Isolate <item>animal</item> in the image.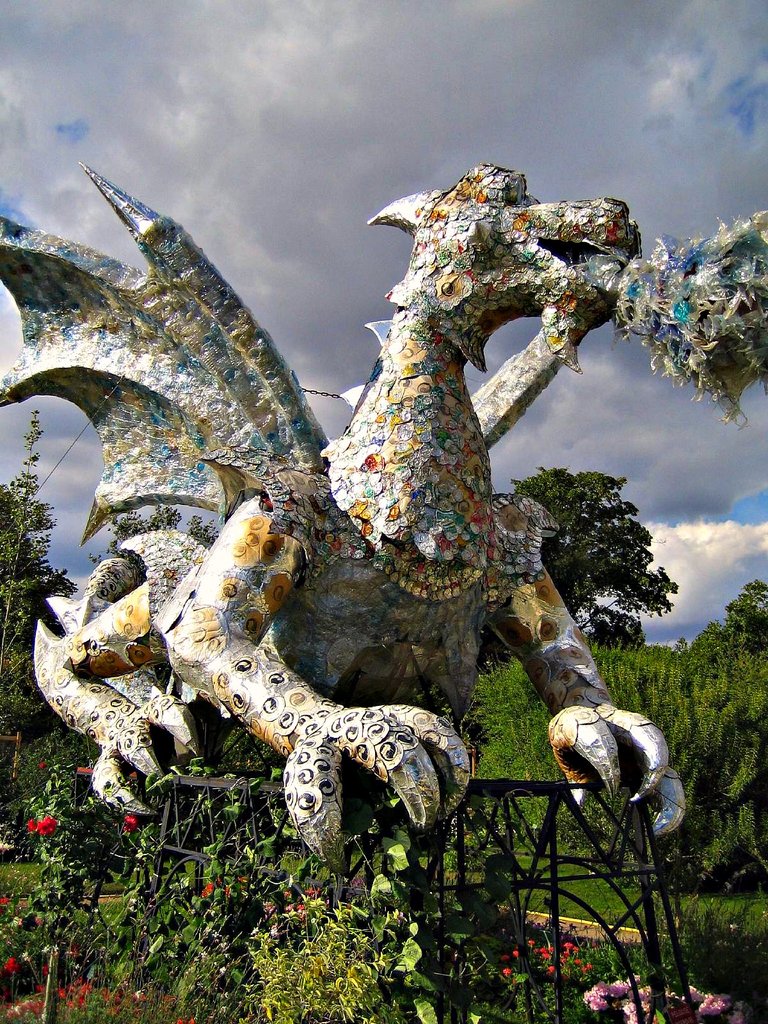
Isolated region: [x1=0, y1=164, x2=689, y2=872].
